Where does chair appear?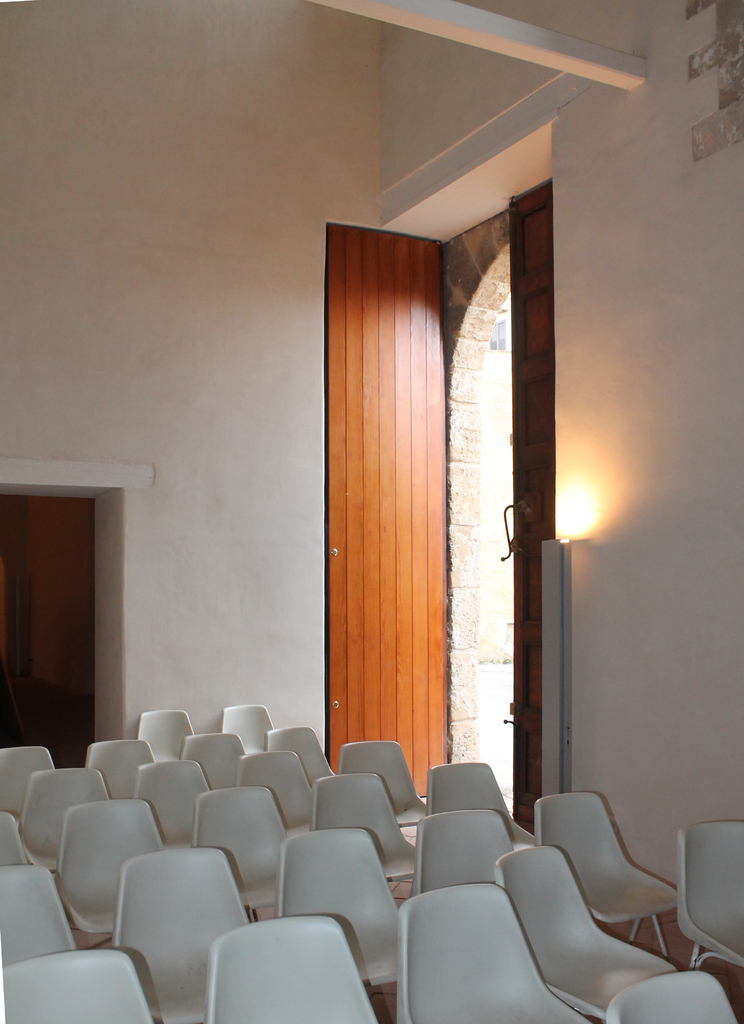
Appears at 135,700,191,767.
